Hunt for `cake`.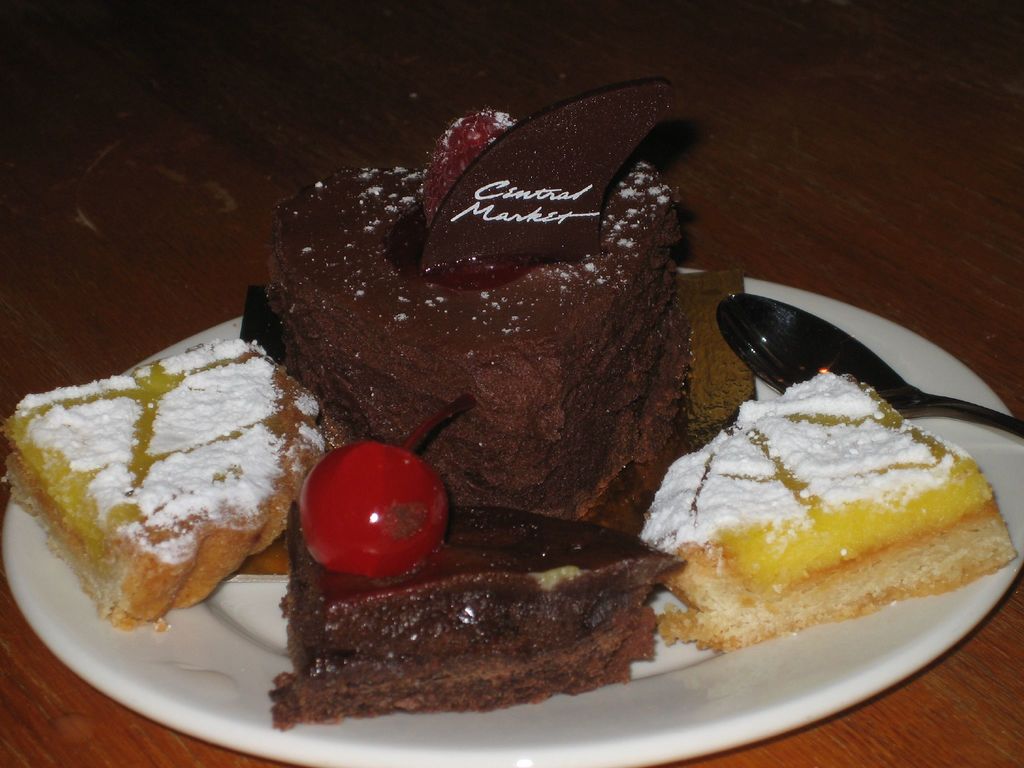
Hunted down at <box>272,111,689,533</box>.
